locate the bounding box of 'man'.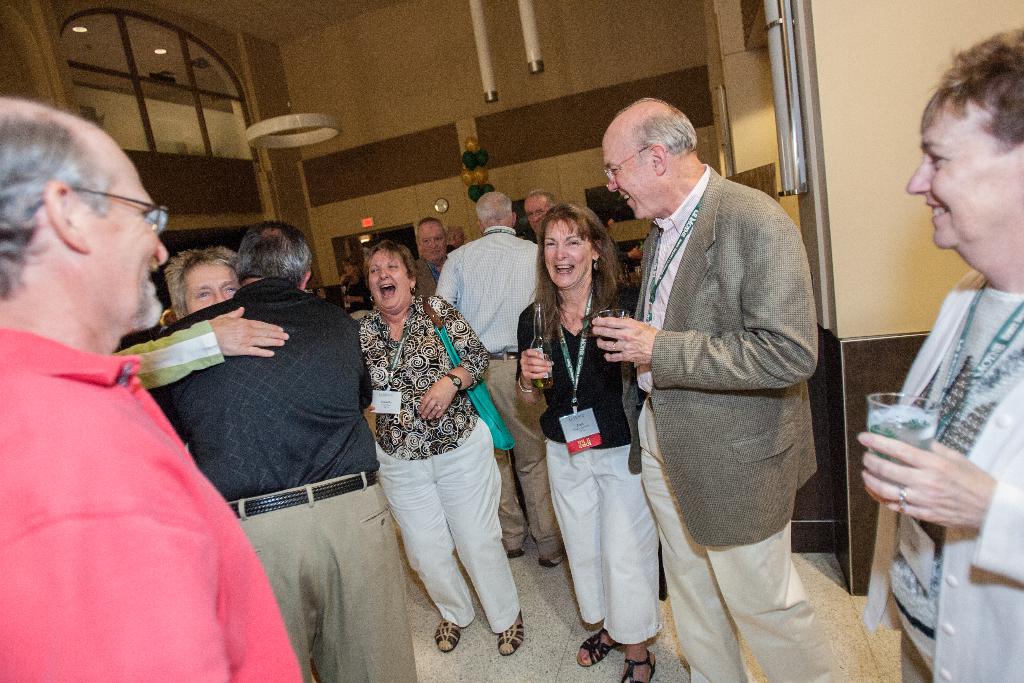
Bounding box: bbox=(0, 92, 298, 682).
